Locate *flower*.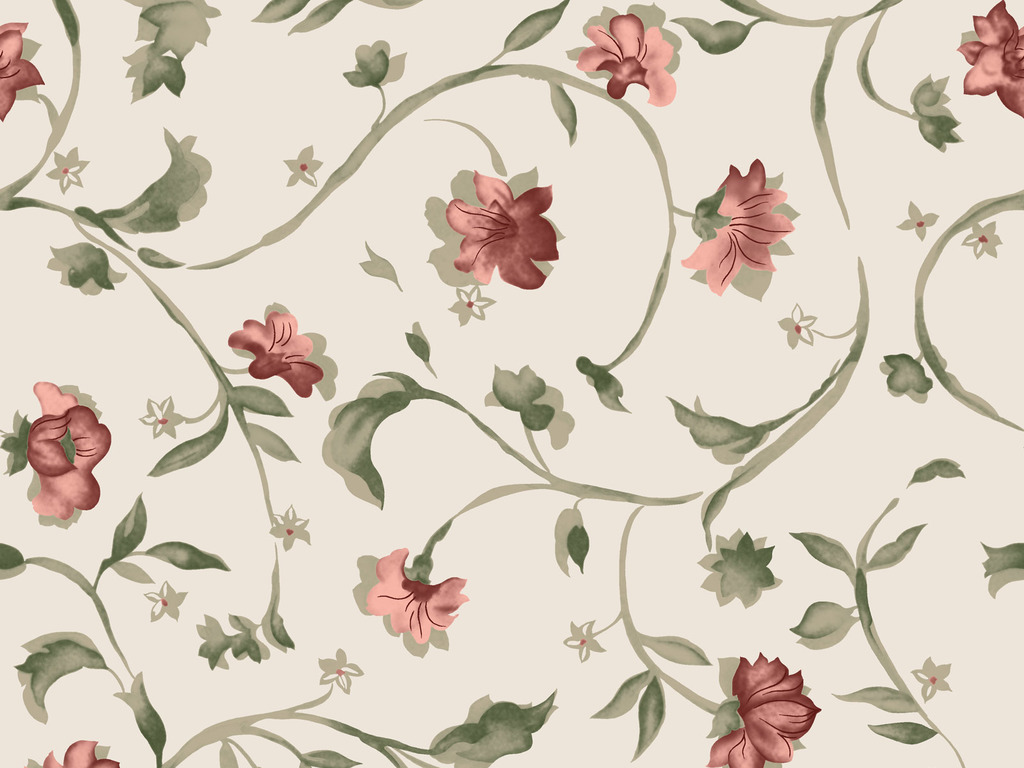
Bounding box: crop(0, 21, 46, 128).
